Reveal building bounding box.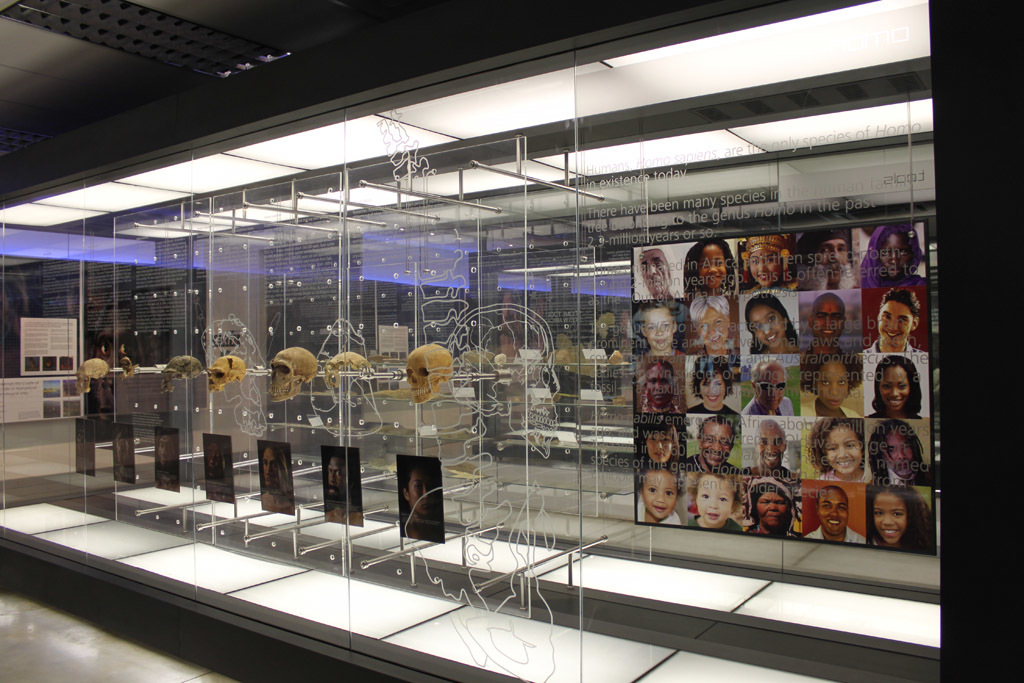
Revealed: <bbox>0, 0, 1023, 682</bbox>.
